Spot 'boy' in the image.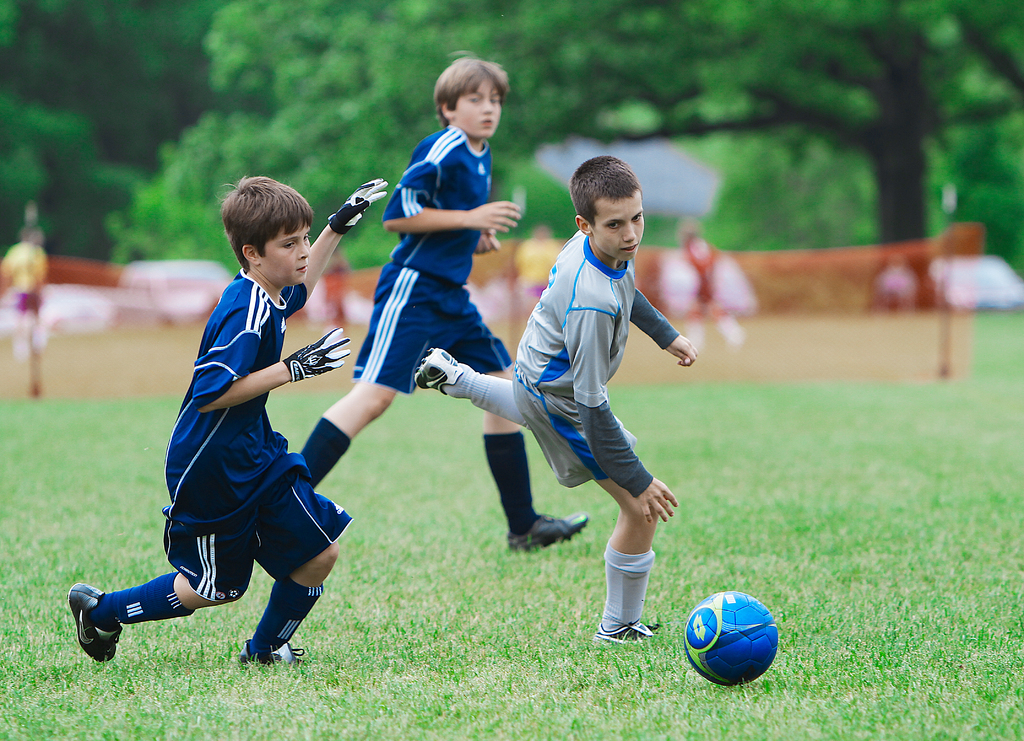
'boy' found at bbox(72, 176, 403, 672).
